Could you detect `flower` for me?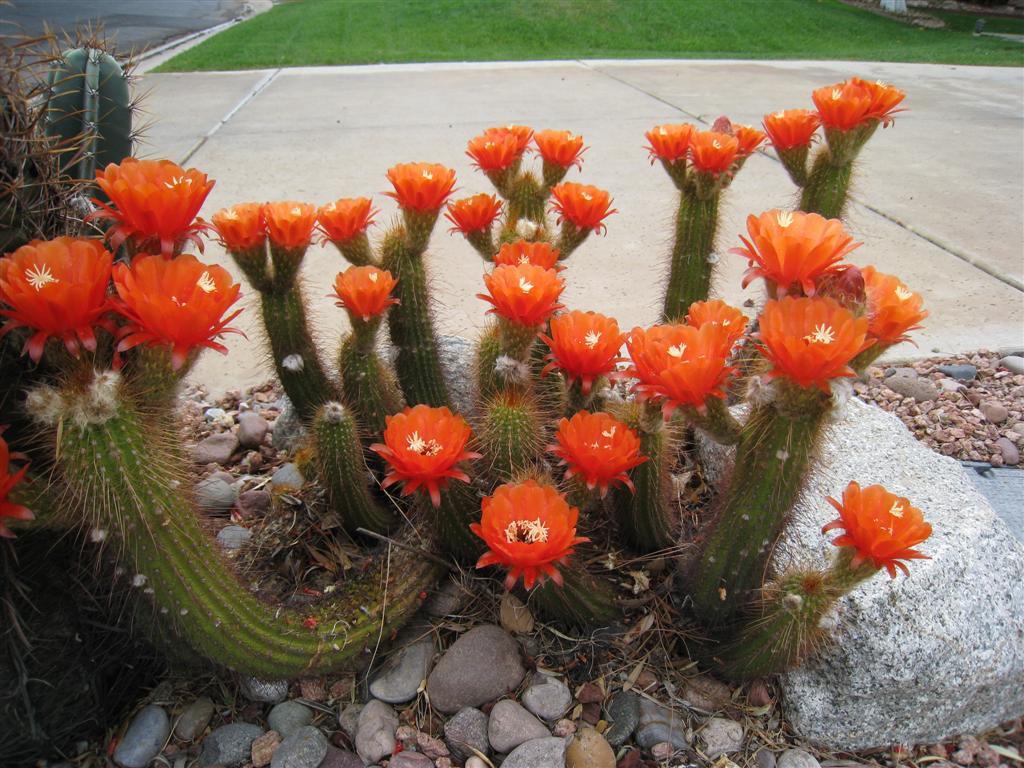
Detection result: bbox(209, 197, 264, 252).
